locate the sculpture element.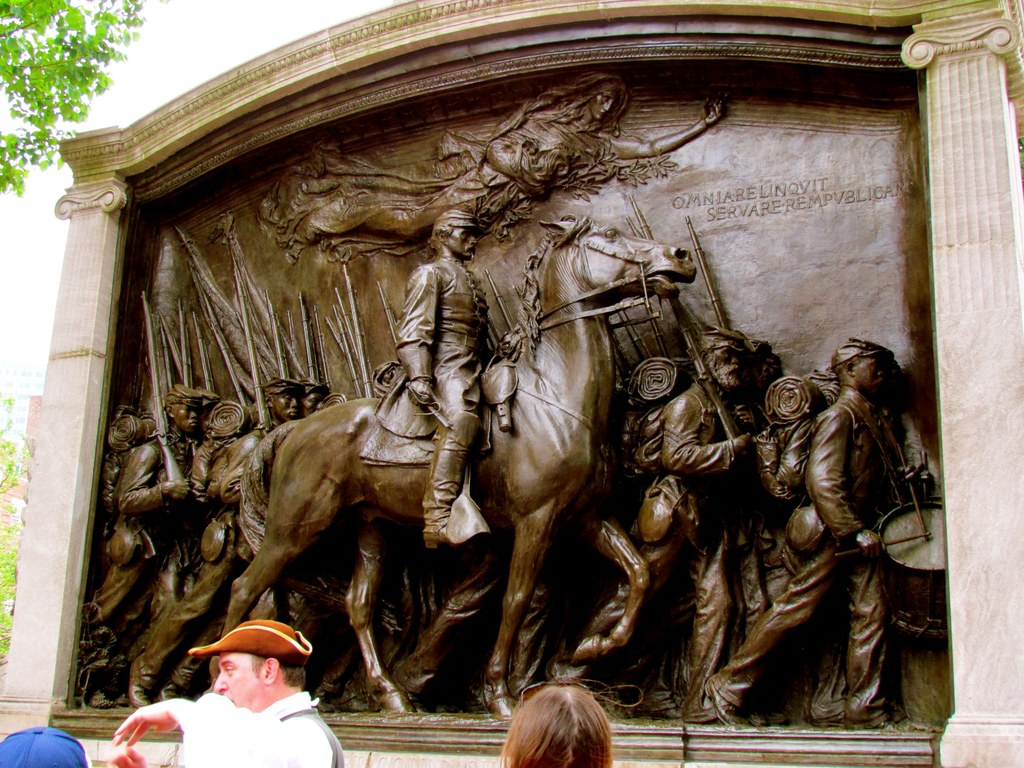
Element bbox: locate(82, 193, 952, 725).
